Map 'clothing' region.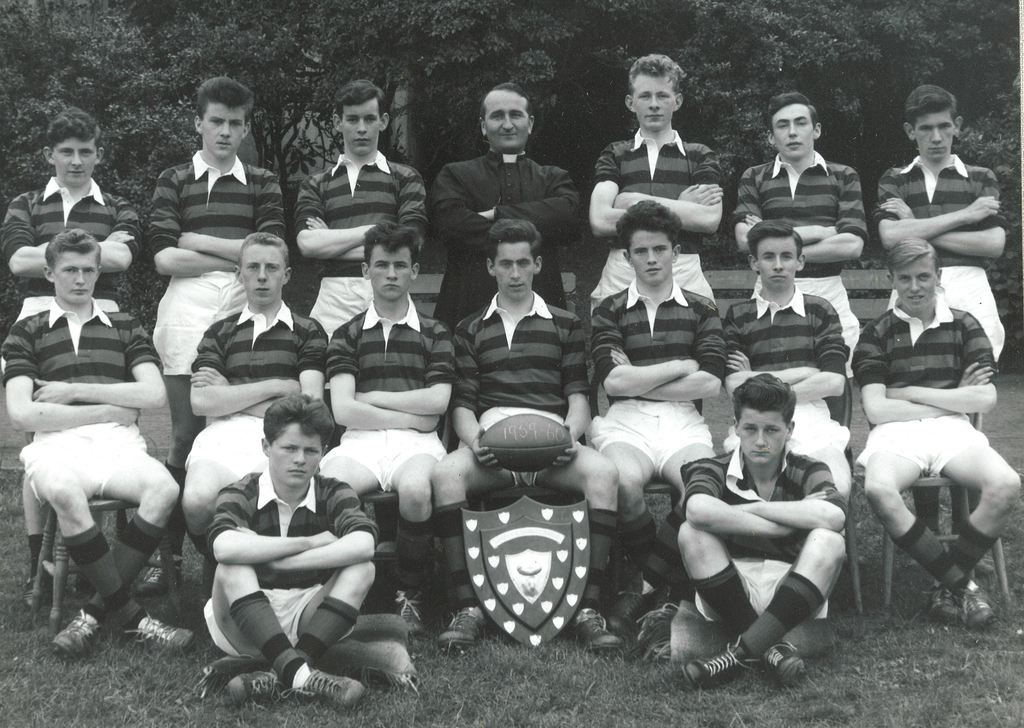
Mapped to BBox(396, 510, 437, 601).
